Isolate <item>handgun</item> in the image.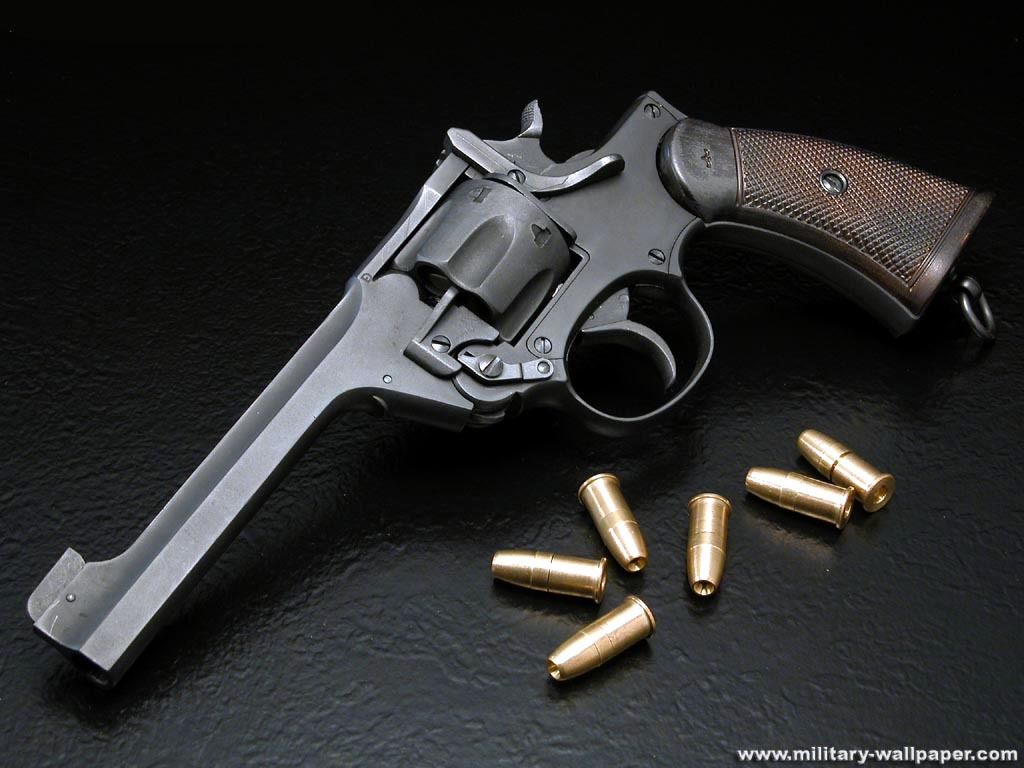
Isolated region: 27/86/996/685.
